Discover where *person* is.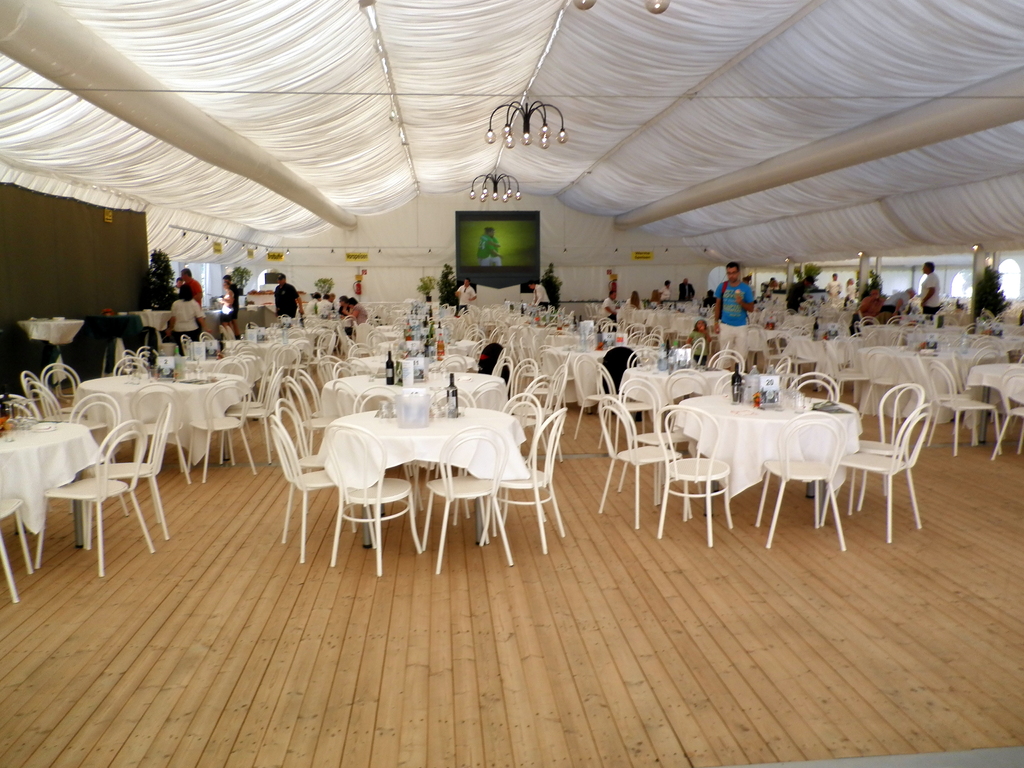
Discovered at [621, 291, 639, 319].
